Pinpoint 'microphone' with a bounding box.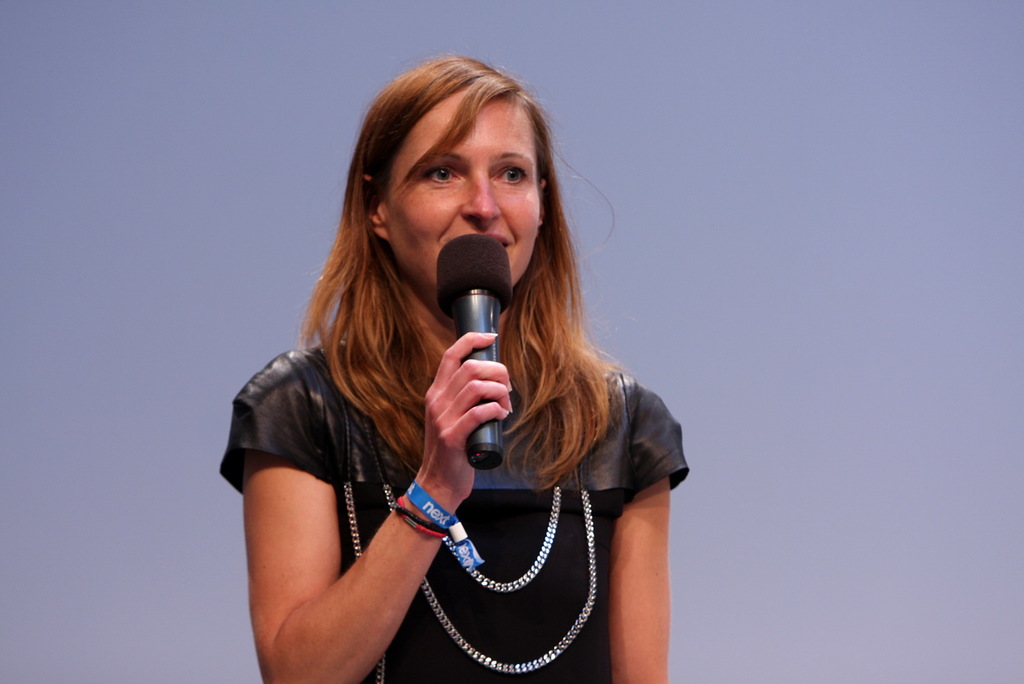
x1=437 y1=229 x2=511 y2=473.
